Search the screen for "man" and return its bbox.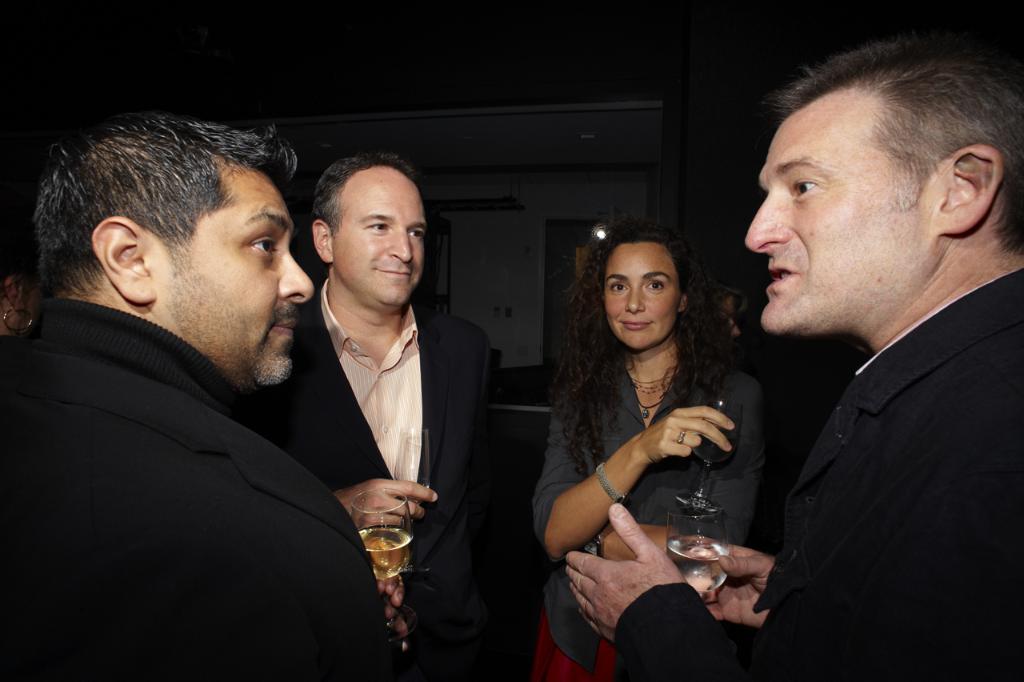
Found: box(568, 34, 1023, 681).
